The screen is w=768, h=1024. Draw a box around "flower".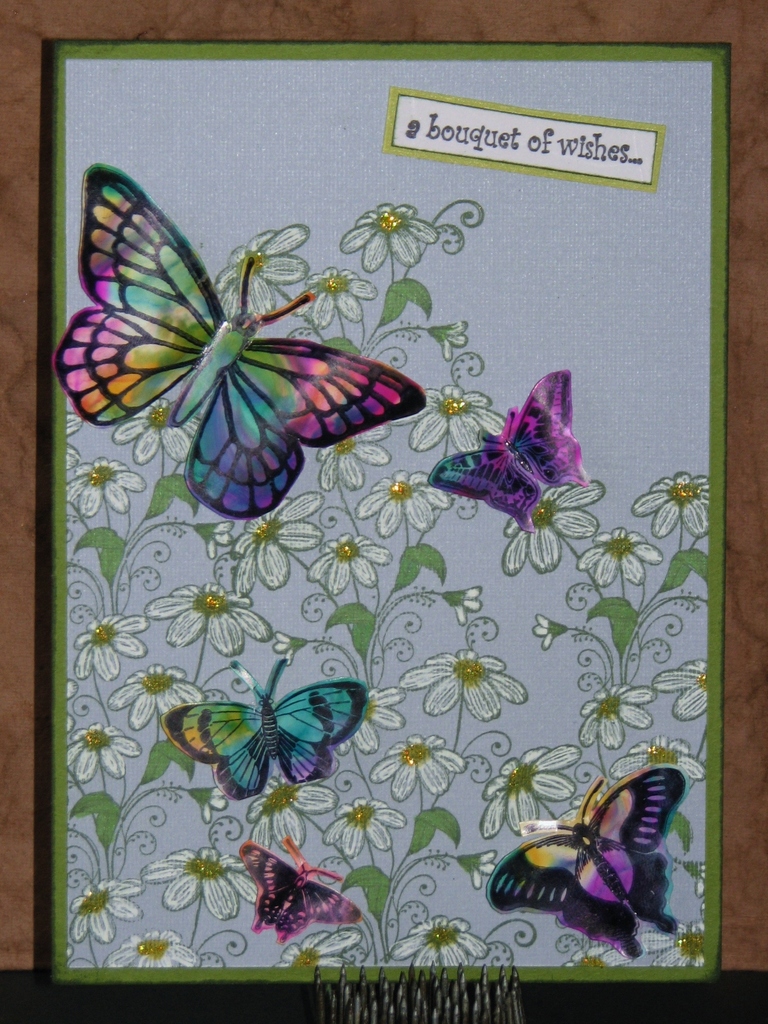
x1=393 y1=913 x2=489 y2=967.
